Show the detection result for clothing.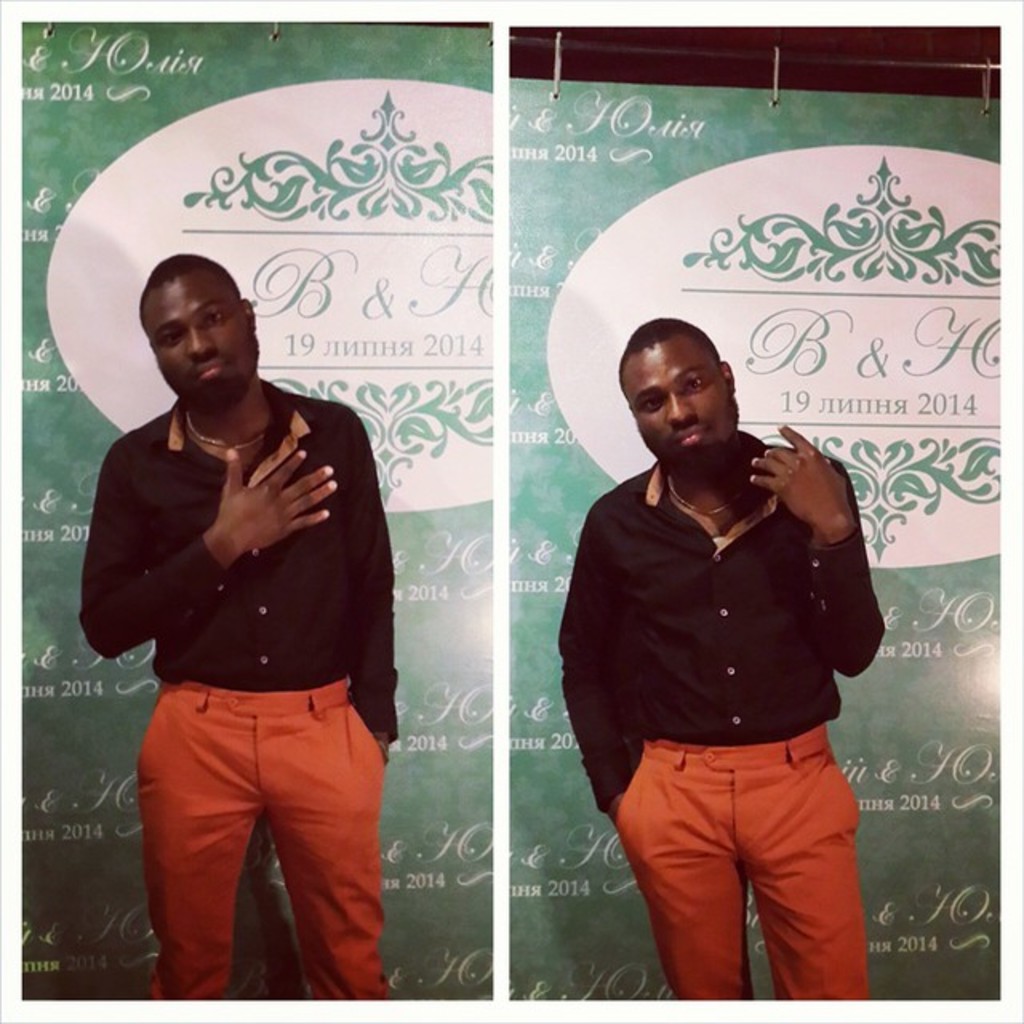
78/400/405/1021.
